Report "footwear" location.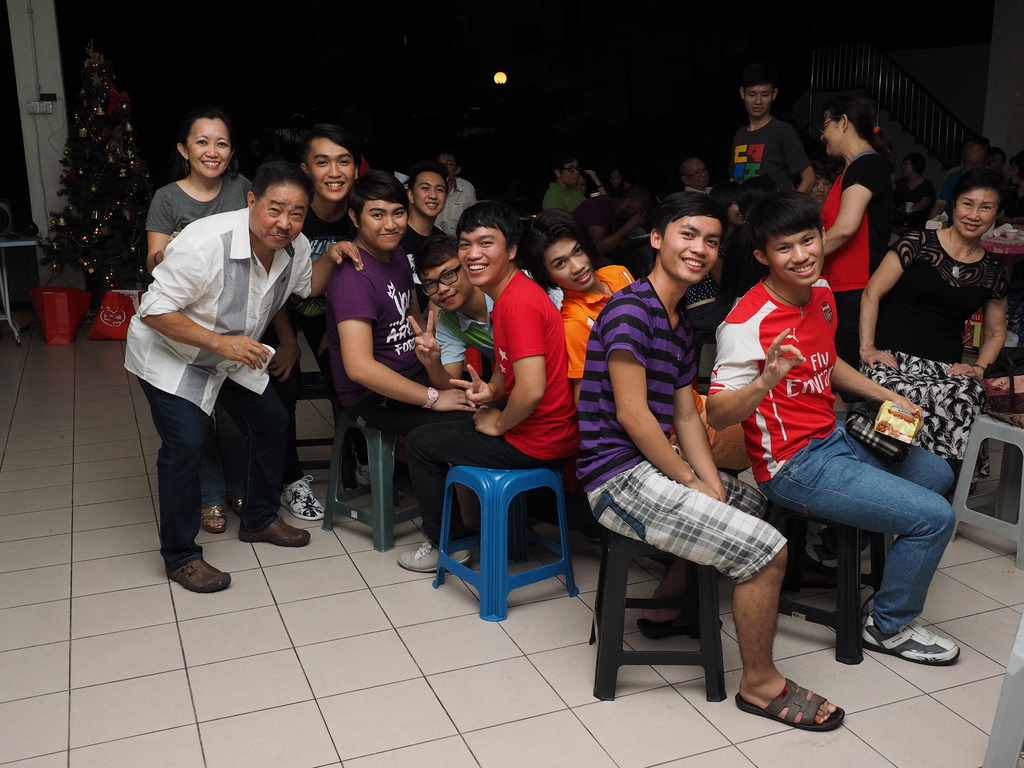
Report: bbox=(360, 449, 384, 486).
